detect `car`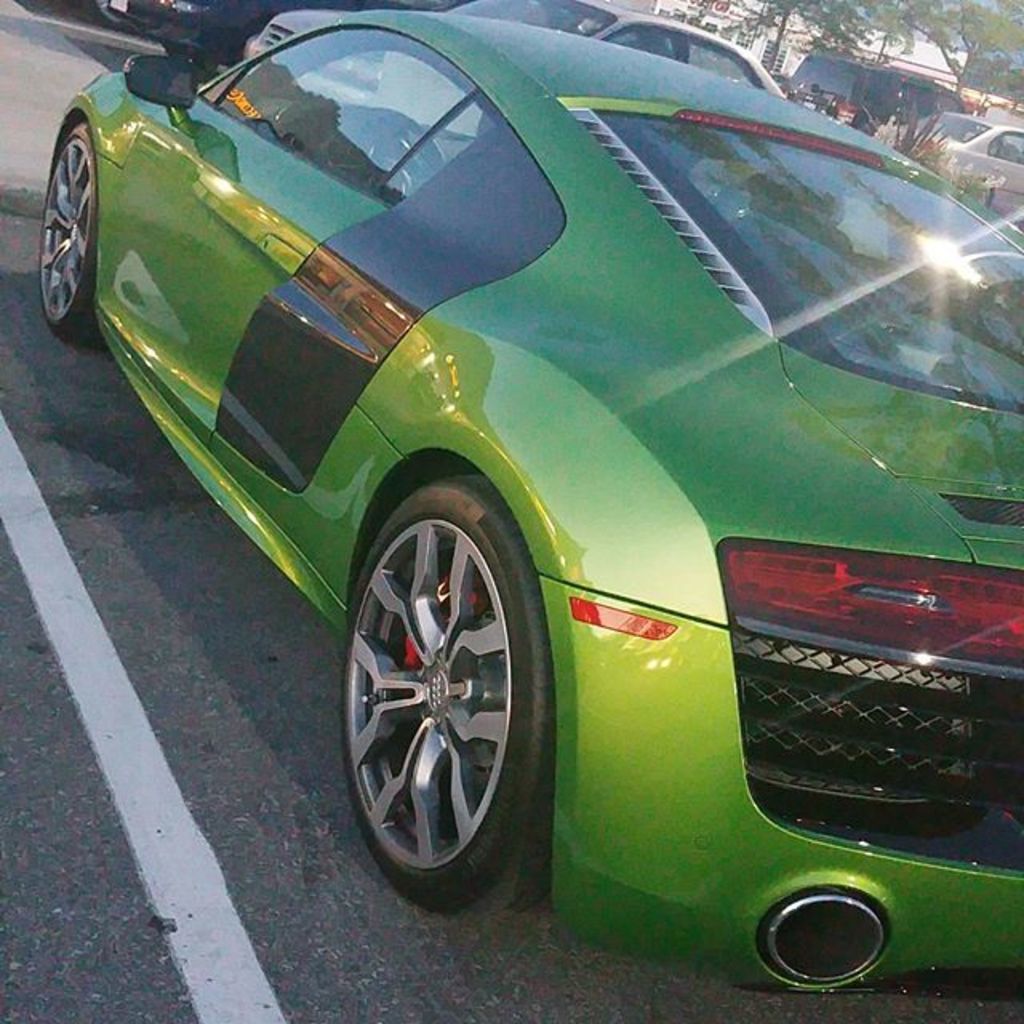
locate(872, 130, 1022, 213)
